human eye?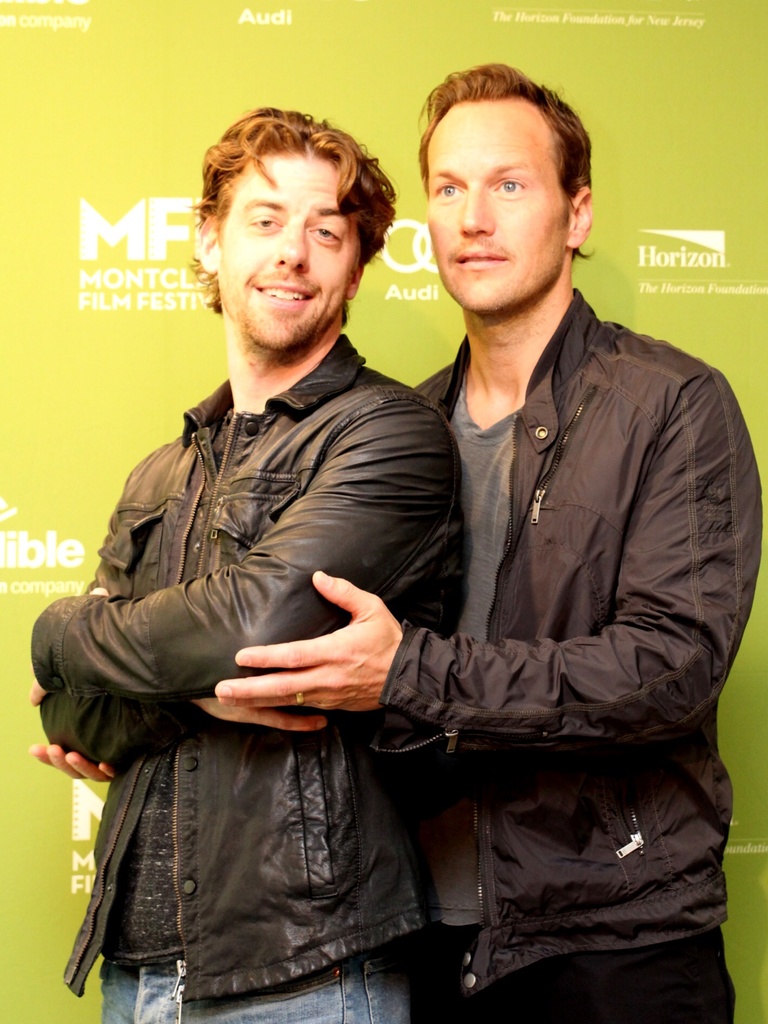
detection(310, 222, 341, 239)
